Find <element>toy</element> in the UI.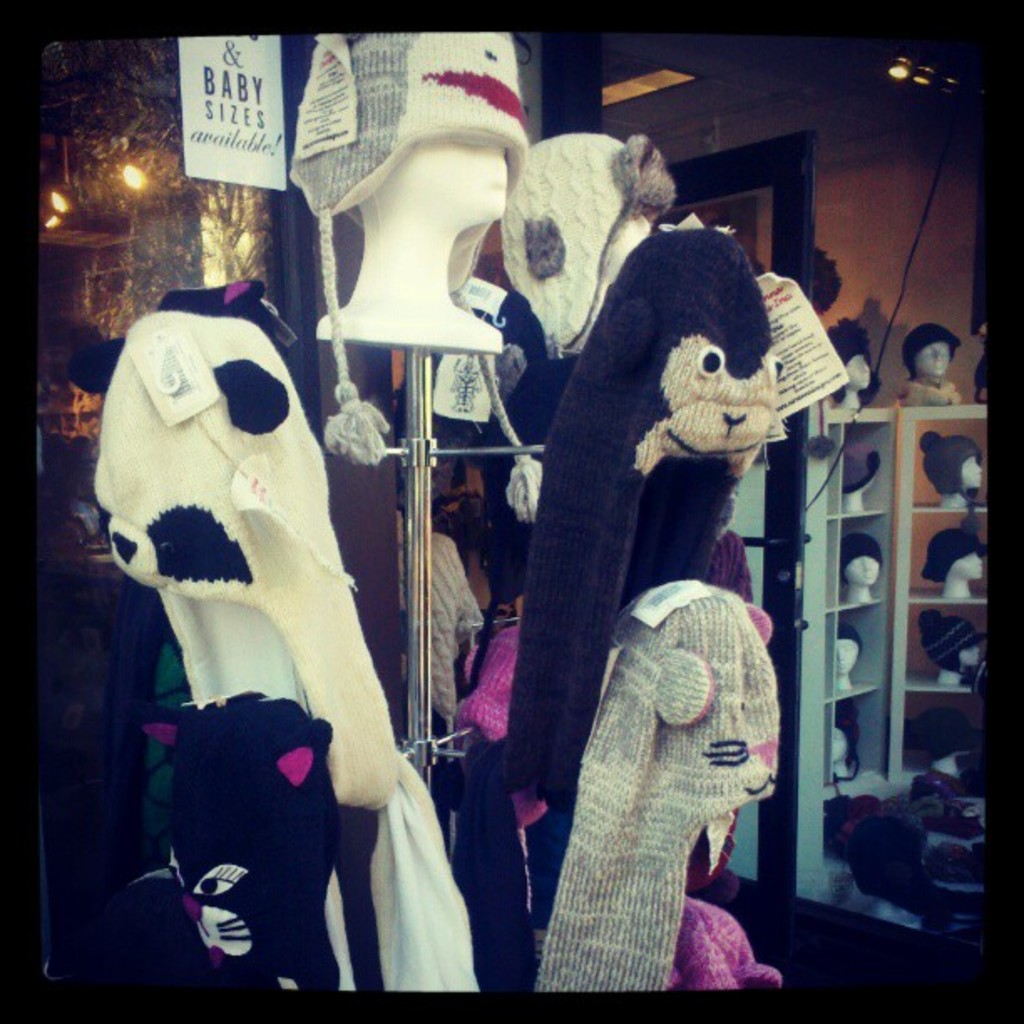
UI element at 920/433/984/504.
